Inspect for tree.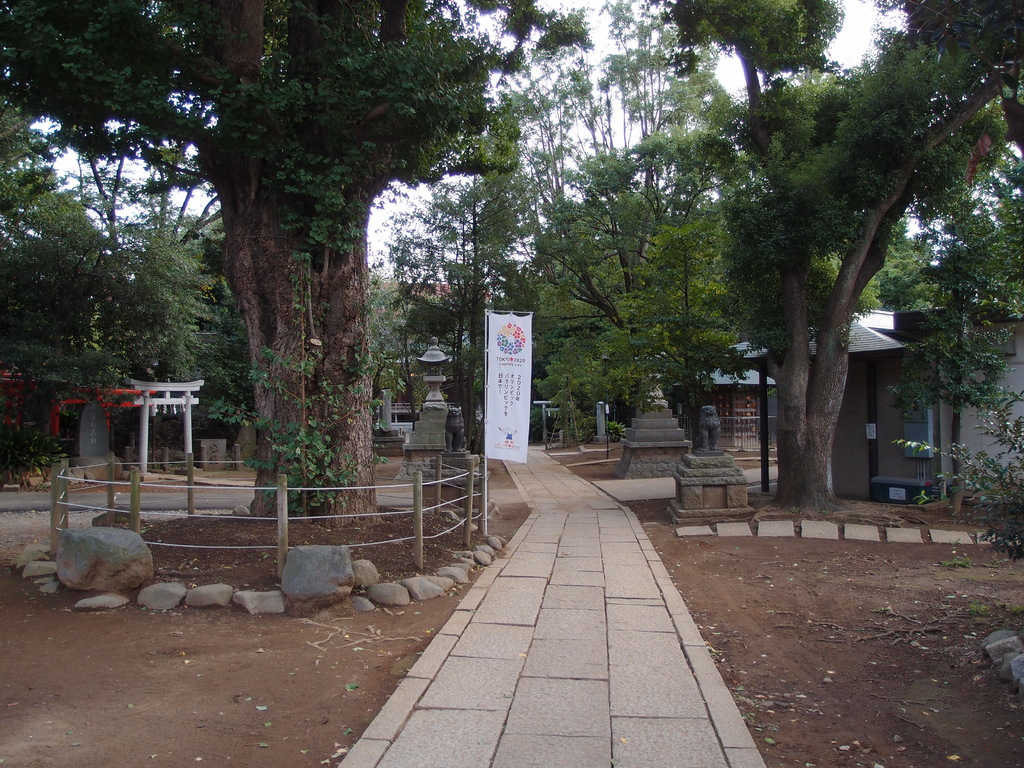
Inspection: bbox=(640, 0, 1023, 521).
